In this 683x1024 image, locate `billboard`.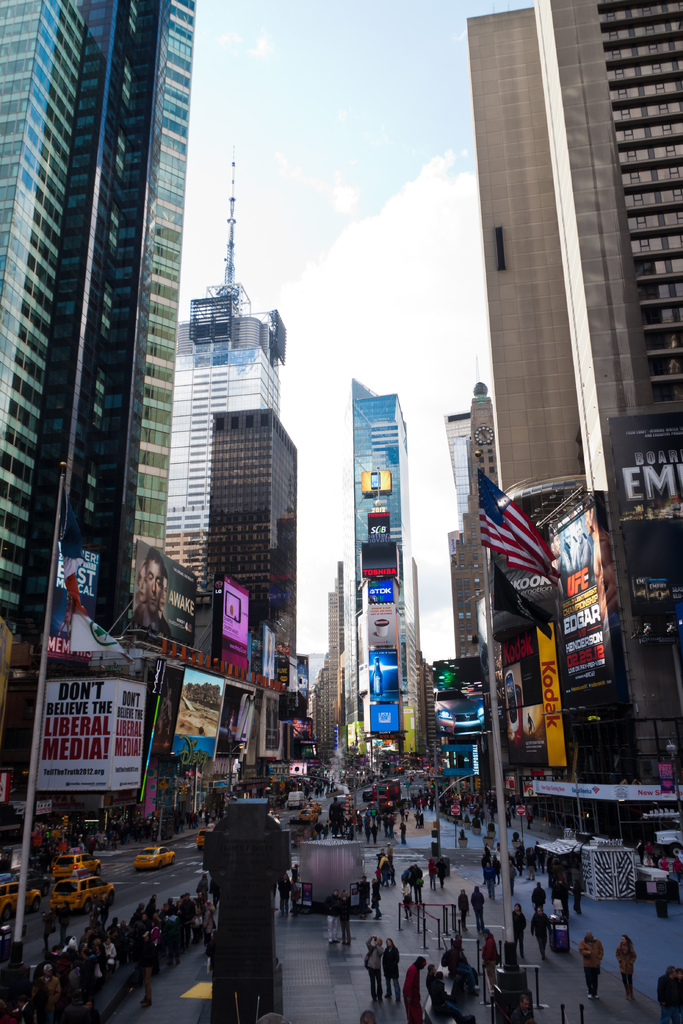
Bounding box: Rect(31, 573, 180, 840).
